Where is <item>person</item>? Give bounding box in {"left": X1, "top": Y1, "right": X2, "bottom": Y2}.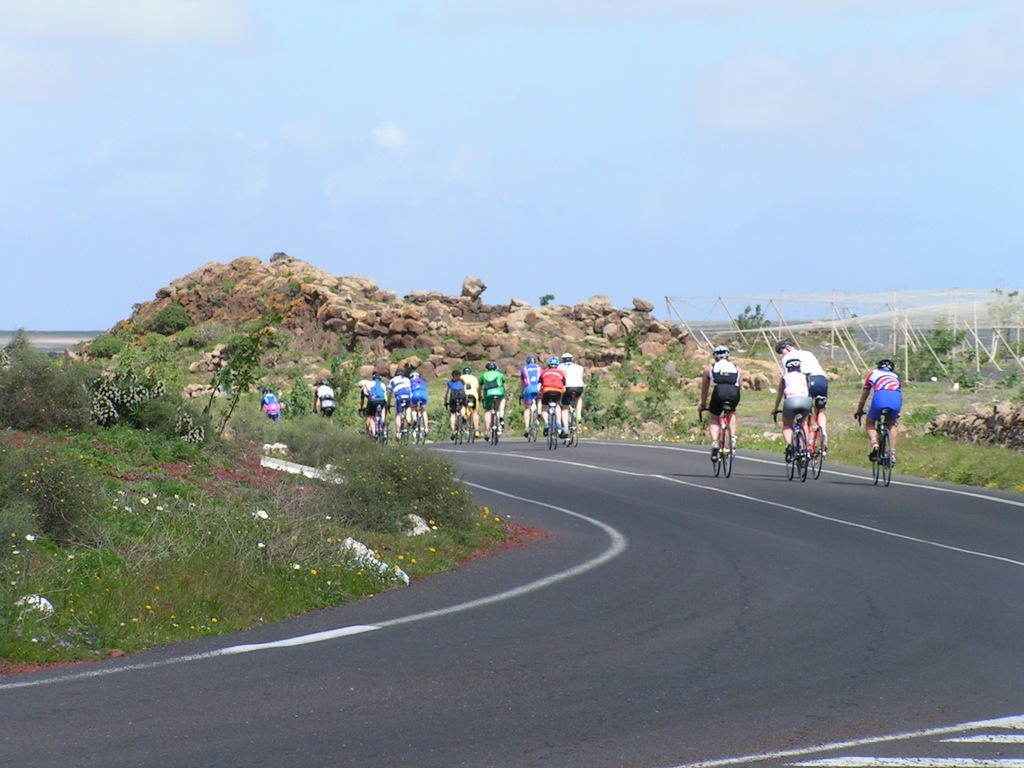
{"left": 310, "top": 379, "right": 336, "bottom": 426}.
